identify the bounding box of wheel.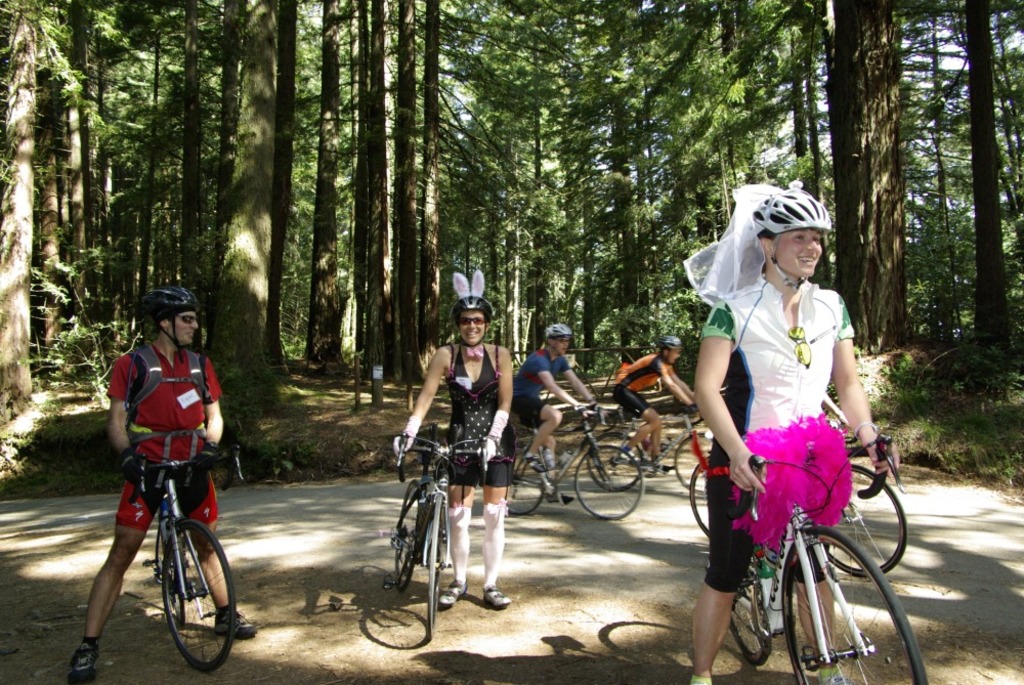
{"x1": 671, "y1": 429, "x2": 719, "y2": 500}.
